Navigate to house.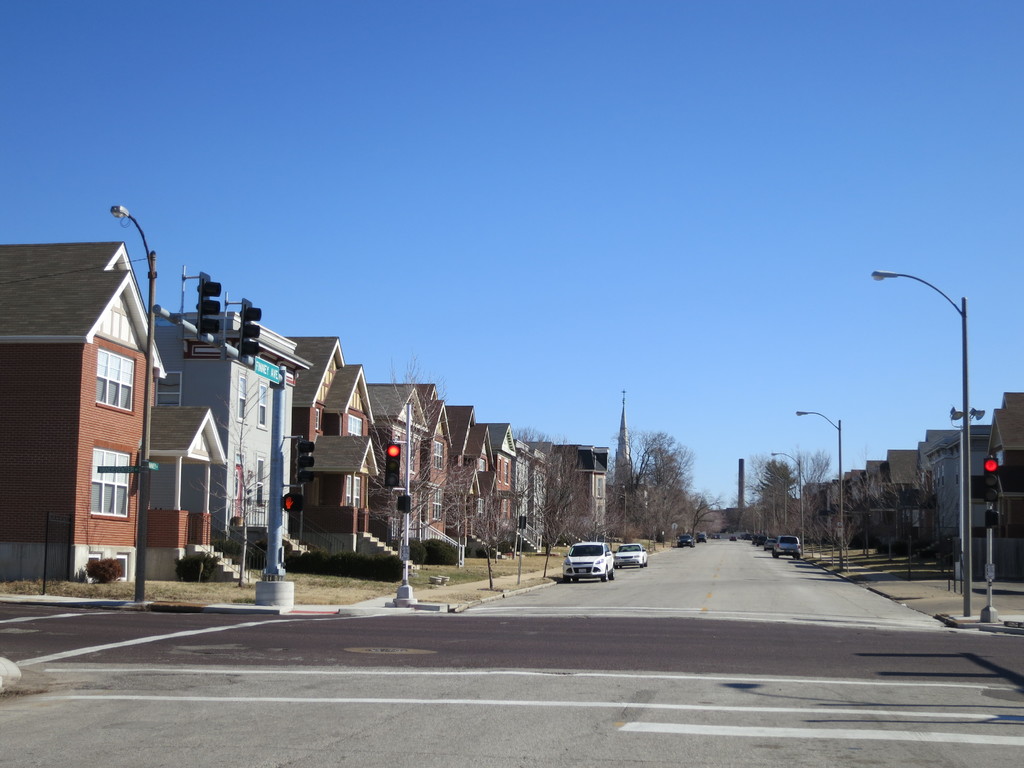
Navigation target: [x1=751, y1=473, x2=824, y2=552].
